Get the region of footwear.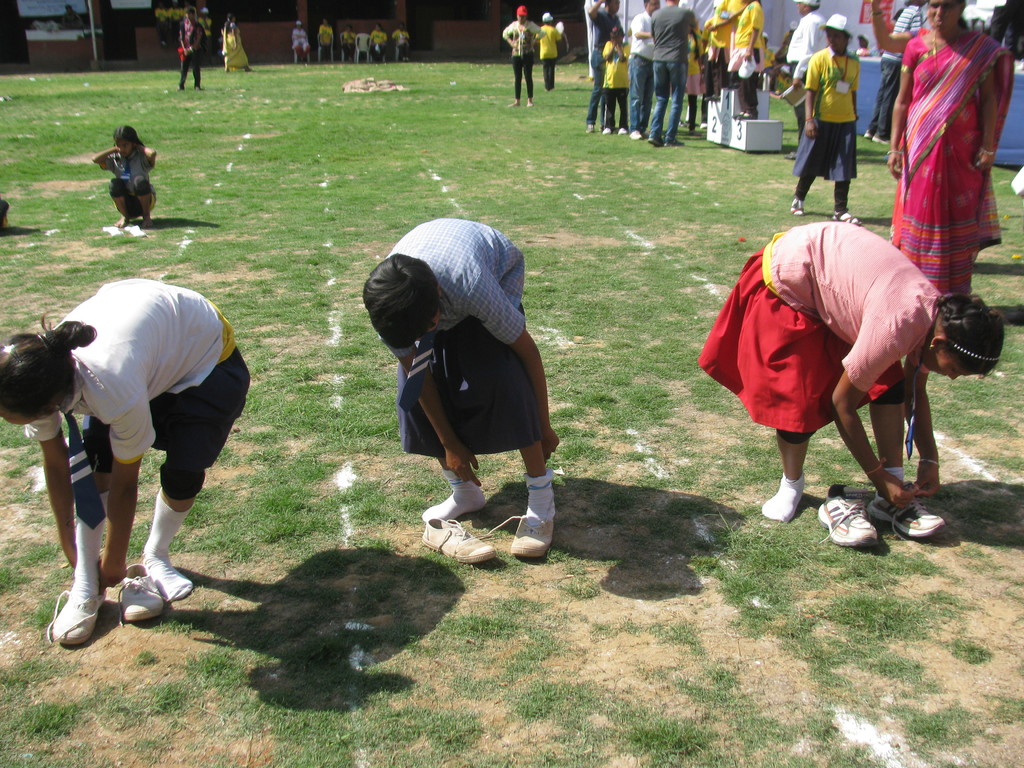
<bbox>484, 514, 557, 561</bbox>.
